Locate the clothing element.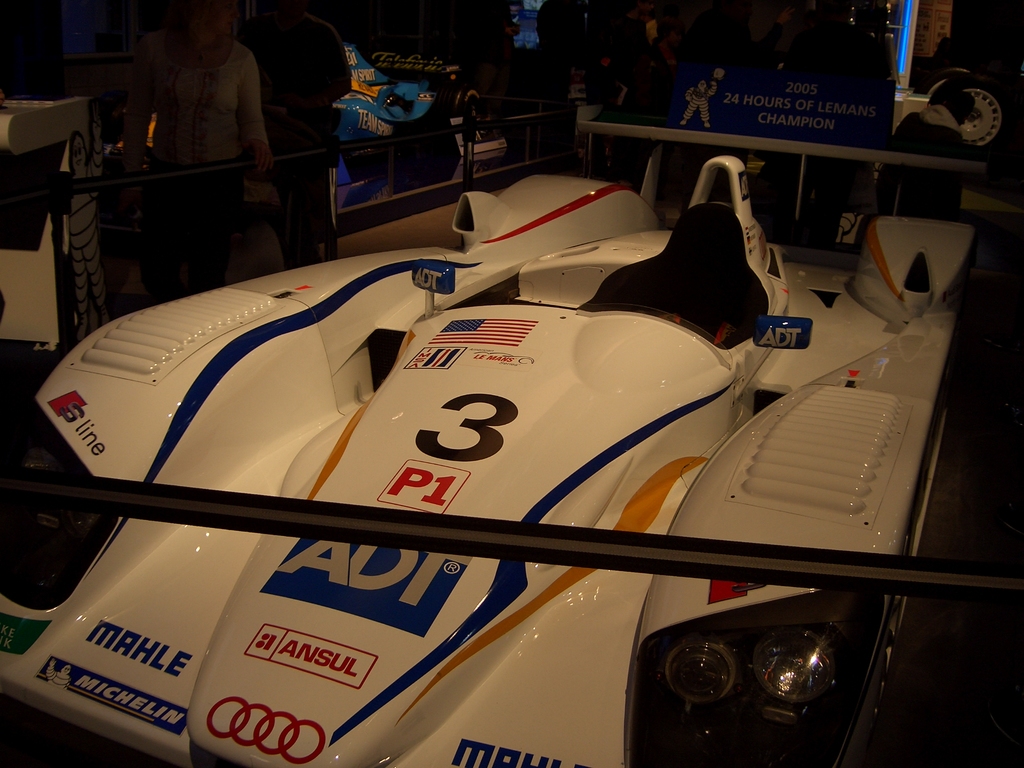
Element bbox: left=119, top=27, right=266, bottom=301.
